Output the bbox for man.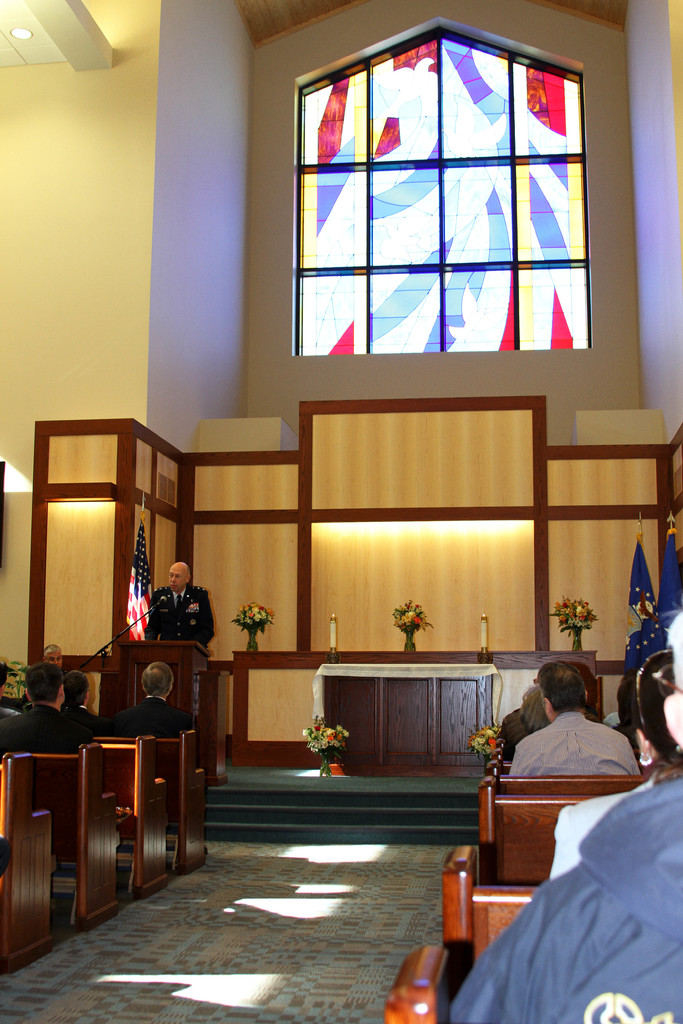
BBox(495, 669, 641, 787).
